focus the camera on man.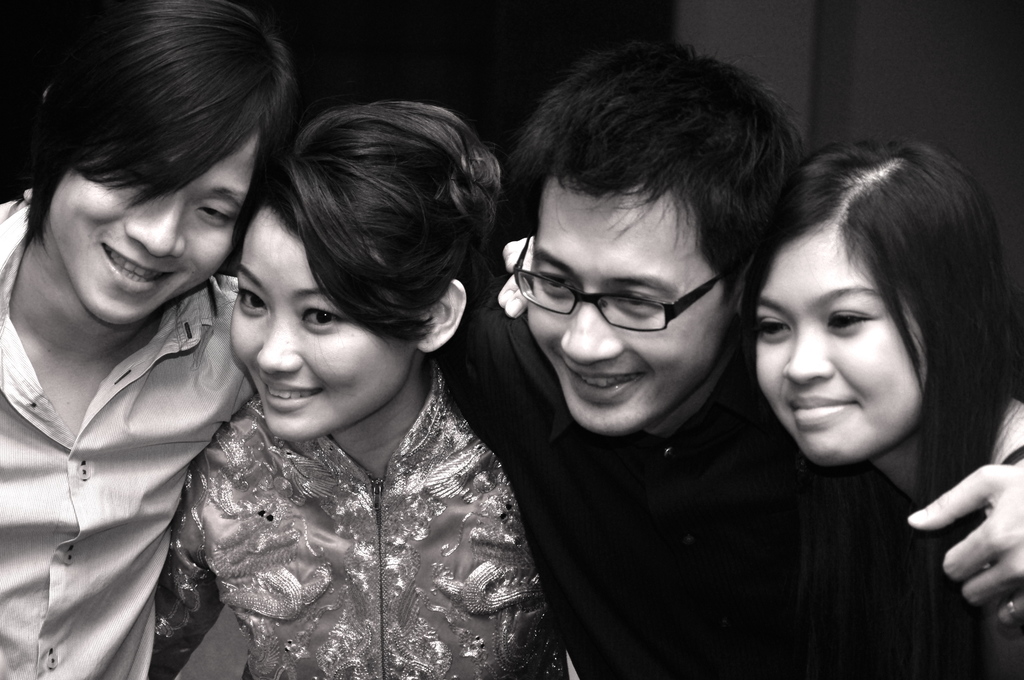
Focus region: {"left": 424, "top": 39, "right": 1023, "bottom": 679}.
